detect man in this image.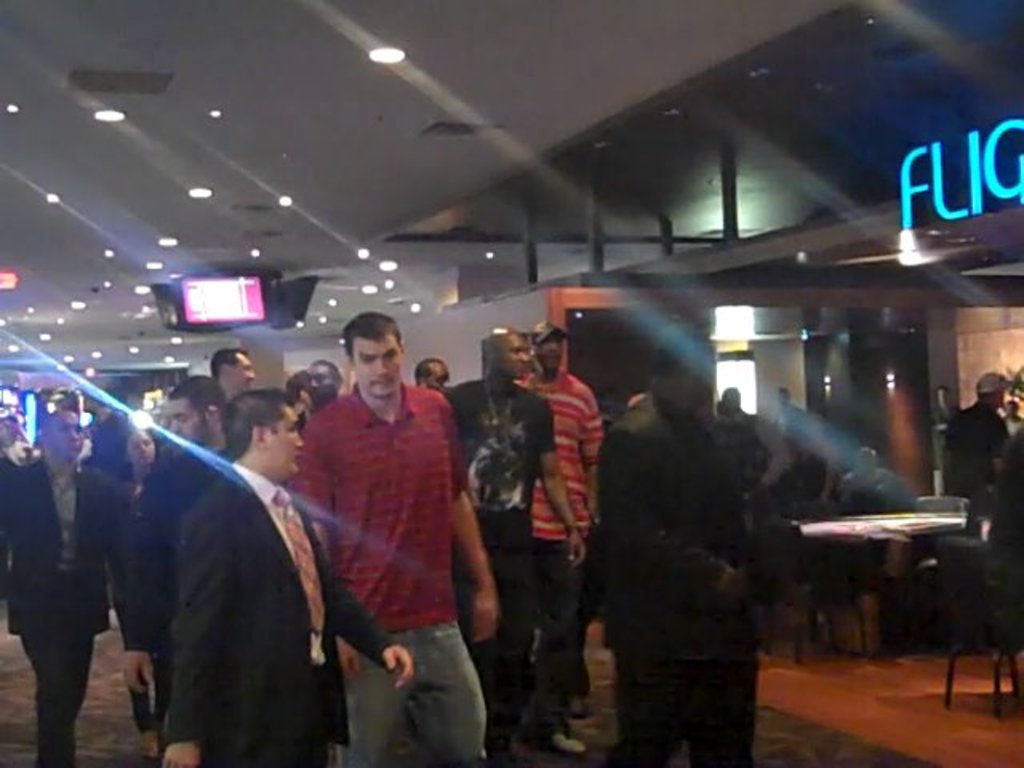
Detection: {"x1": 742, "y1": 429, "x2": 858, "y2": 517}.
